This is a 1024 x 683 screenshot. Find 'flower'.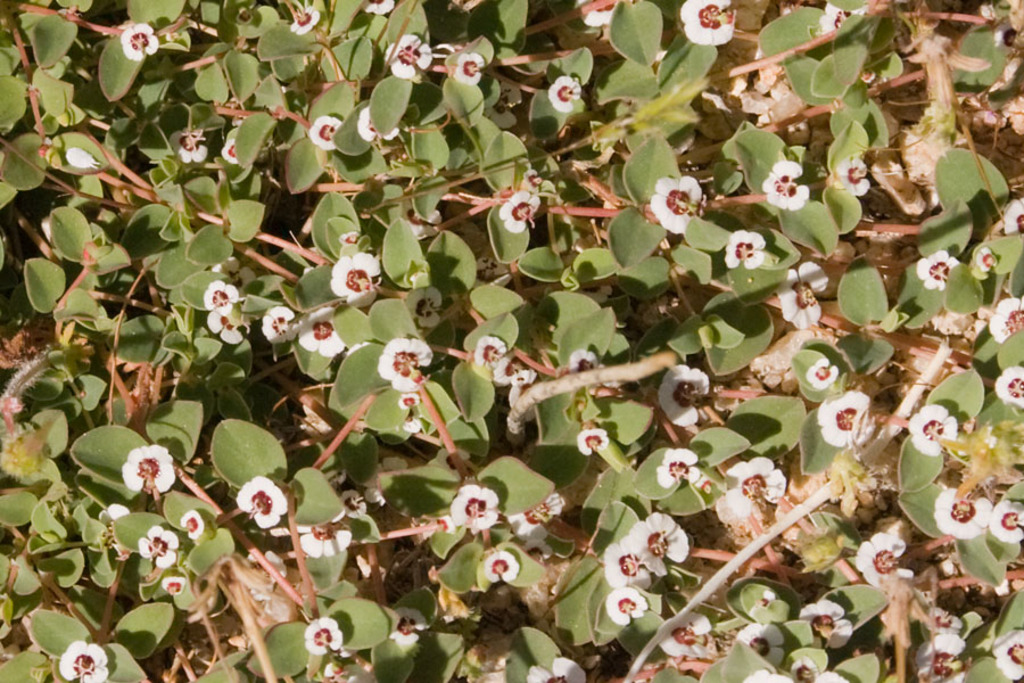
Bounding box: x1=525, y1=657, x2=592, y2=682.
